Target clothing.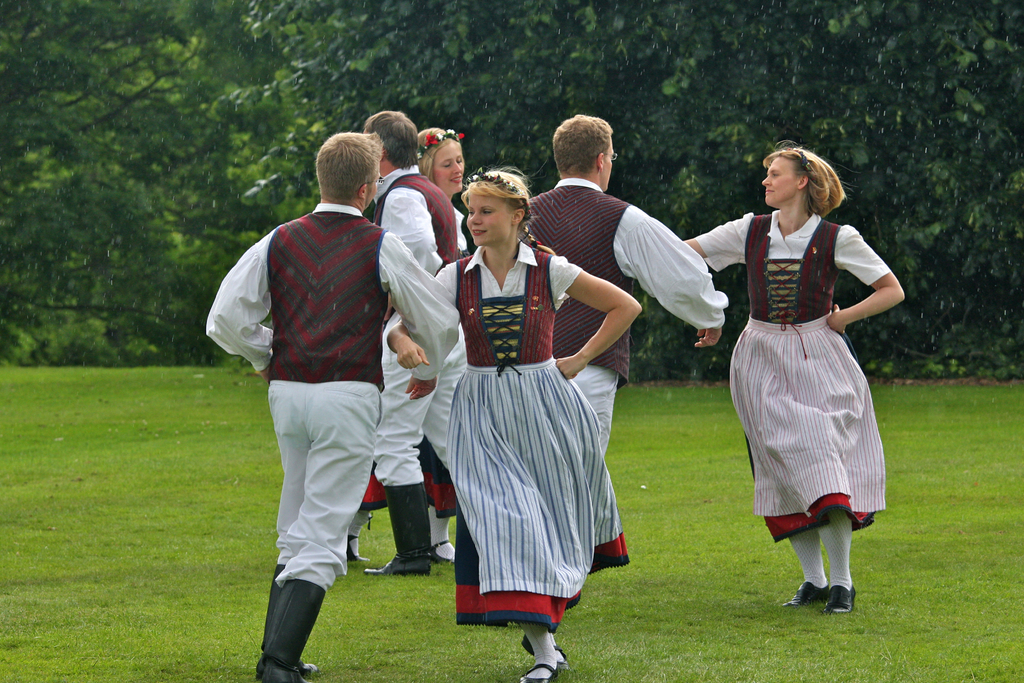
Target region: box=[524, 168, 735, 452].
